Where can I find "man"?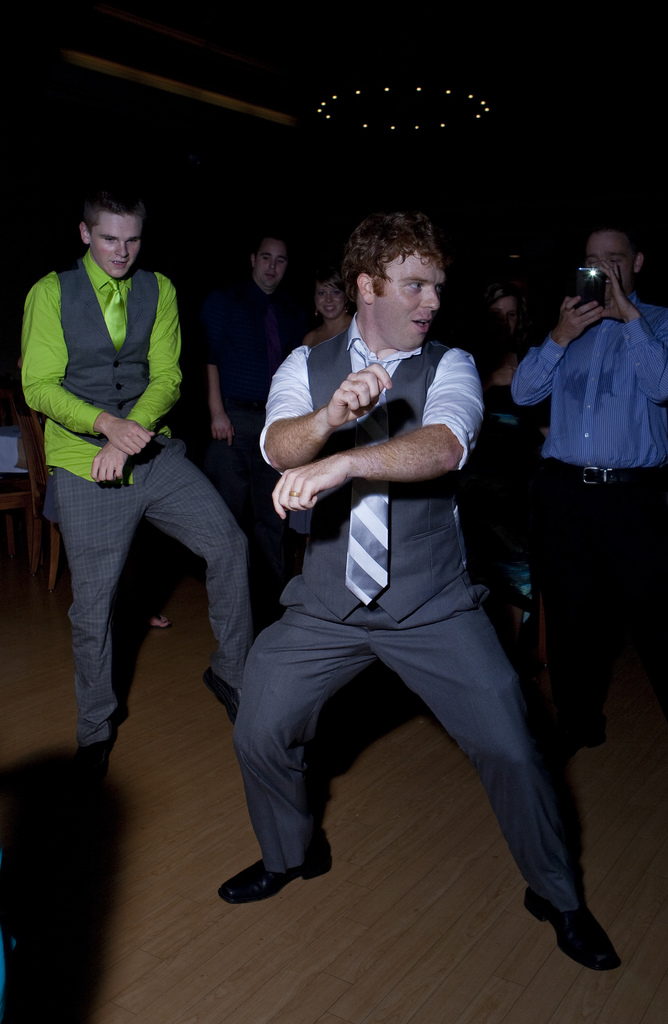
You can find it at <region>194, 234, 320, 639</region>.
